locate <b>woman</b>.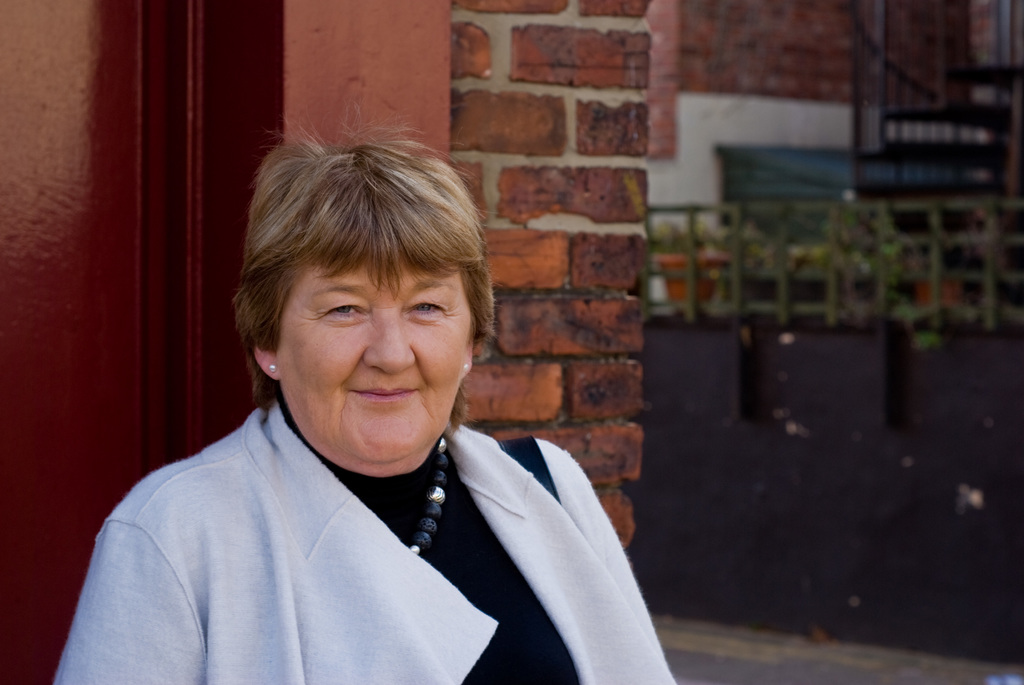
Bounding box: BBox(56, 104, 675, 684).
